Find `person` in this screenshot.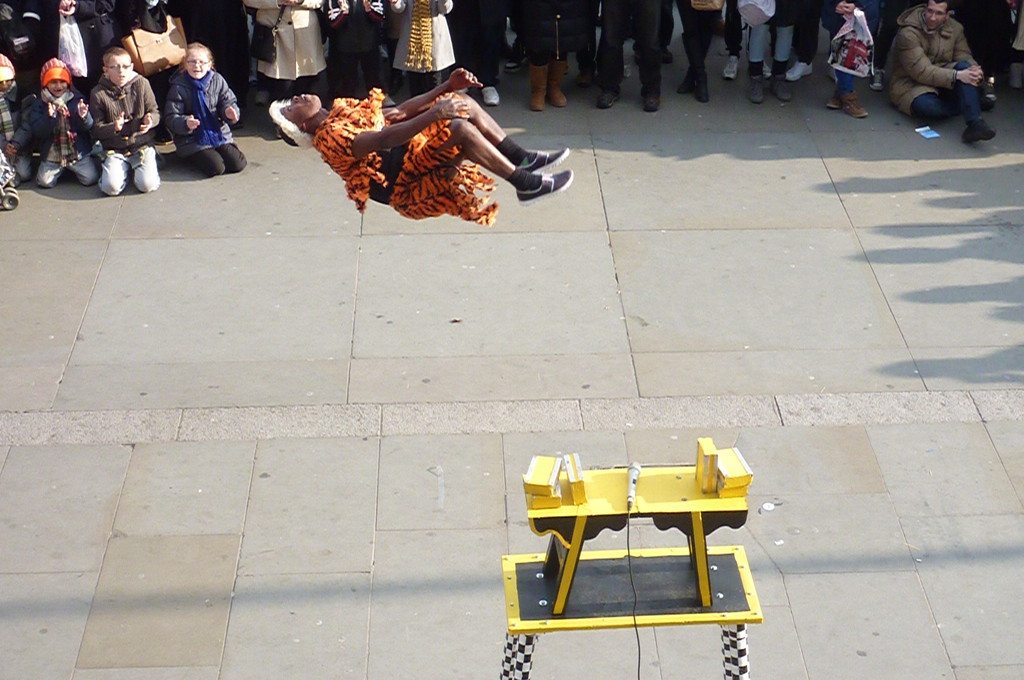
The bounding box for `person` is pyautogui.locateOnScreen(19, 61, 111, 191).
